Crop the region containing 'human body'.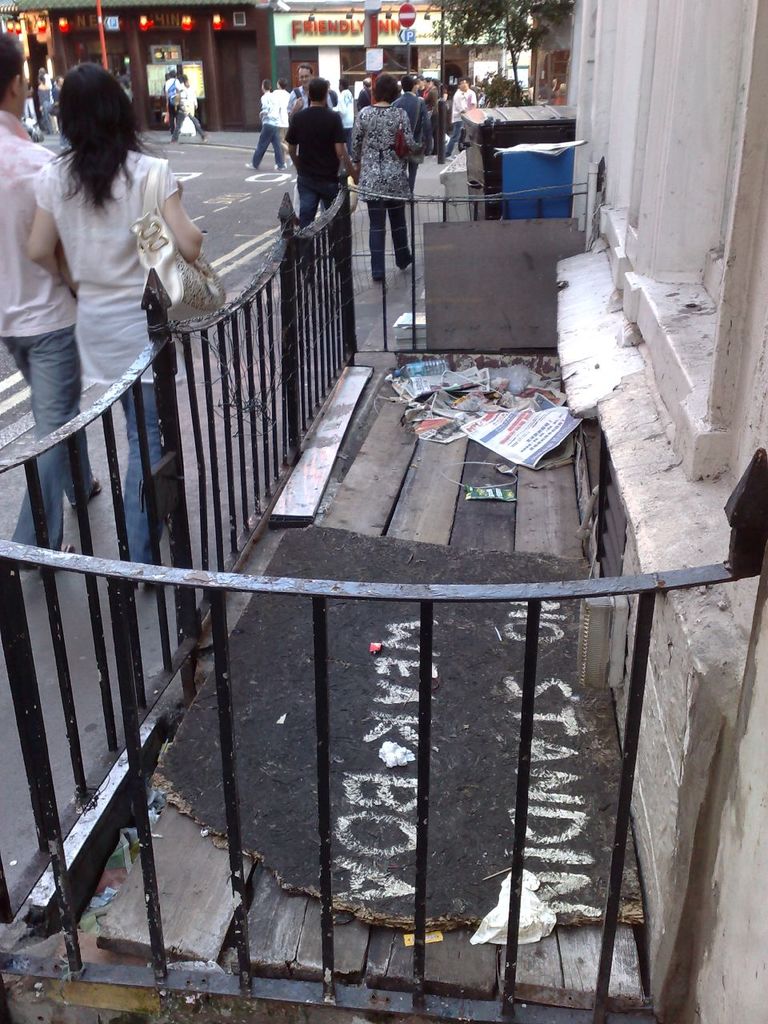
Crop region: x1=0, y1=37, x2=91, y2=600.
